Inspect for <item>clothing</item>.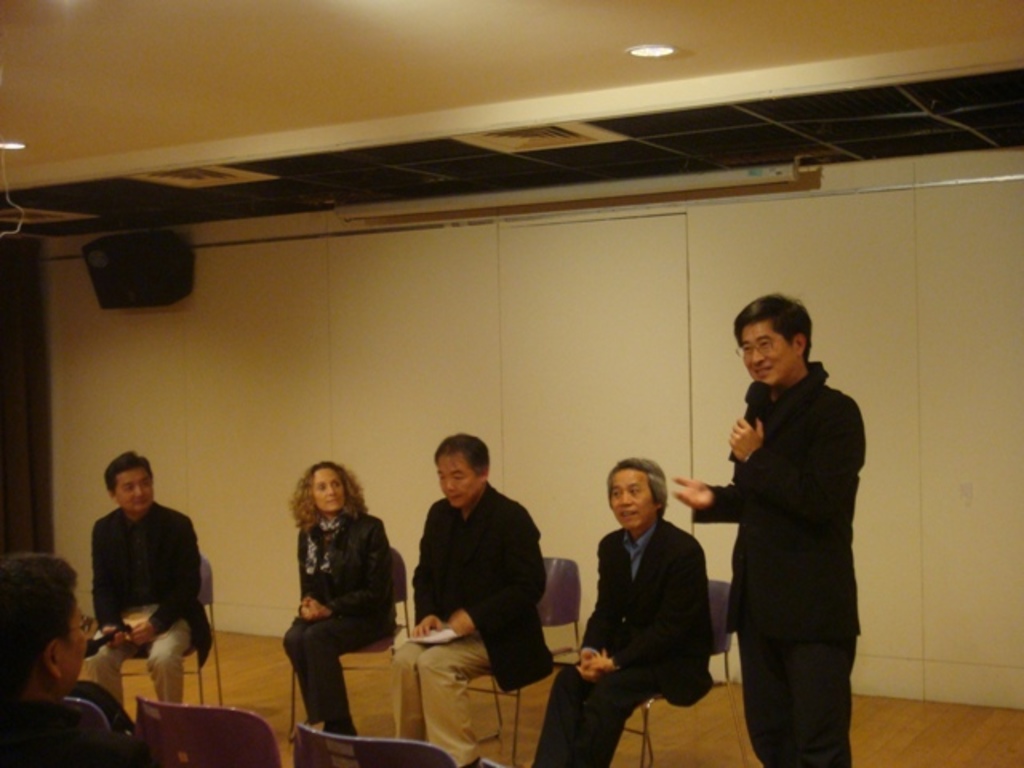
Inspection: (696,355,861,766).
